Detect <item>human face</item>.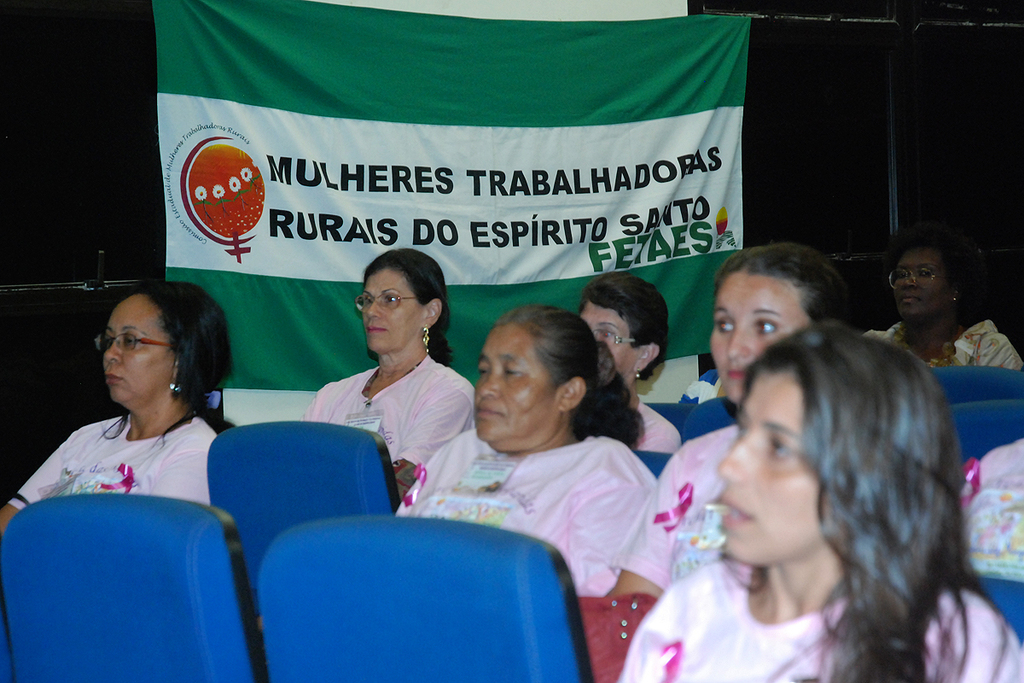
Detected at BBox(105, 288, 178, 412).
